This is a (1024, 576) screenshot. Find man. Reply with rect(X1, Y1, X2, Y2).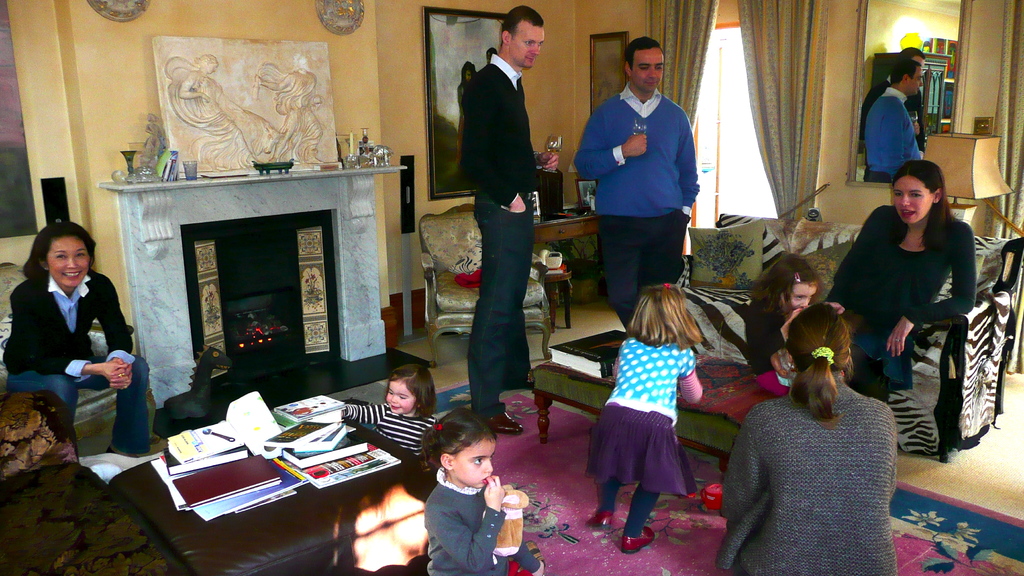
rect(567, 35, 698, 328).
